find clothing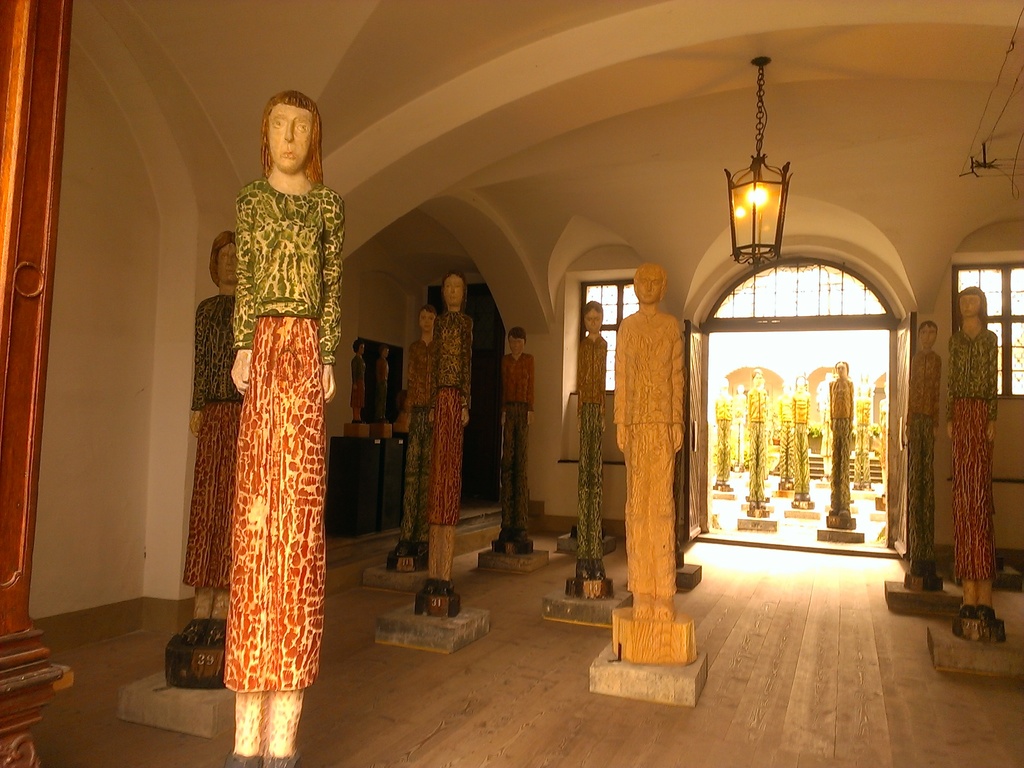
select_region(611, 307, 686, 598)
